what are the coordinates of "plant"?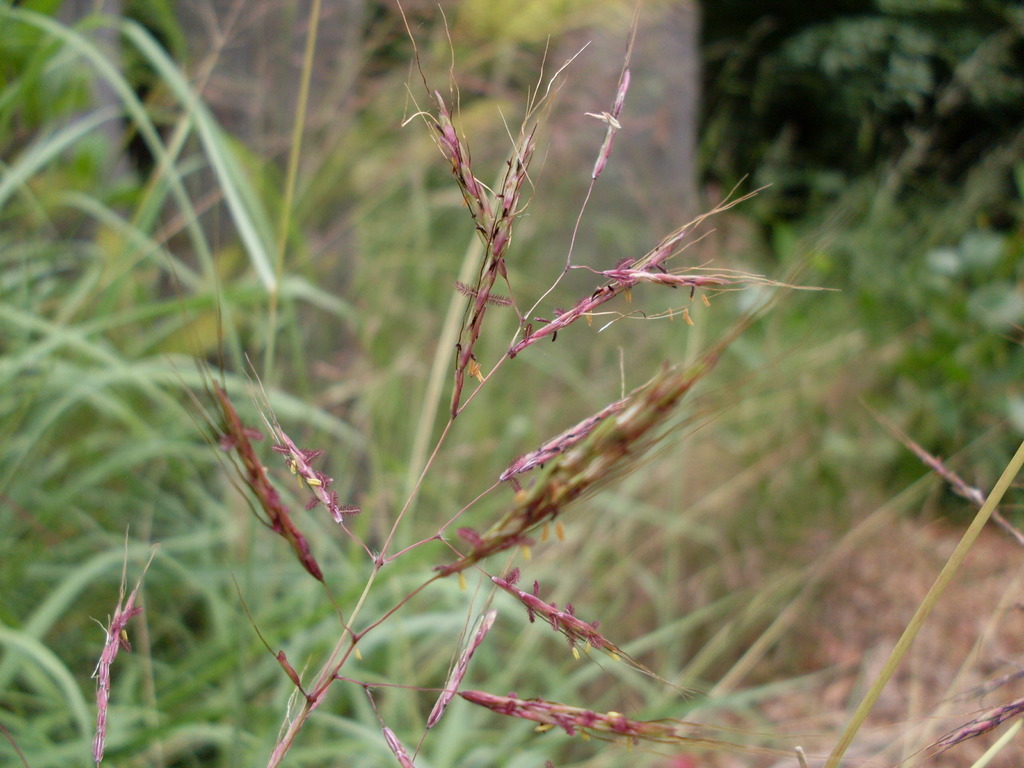
(0, 0, 337, 327).
